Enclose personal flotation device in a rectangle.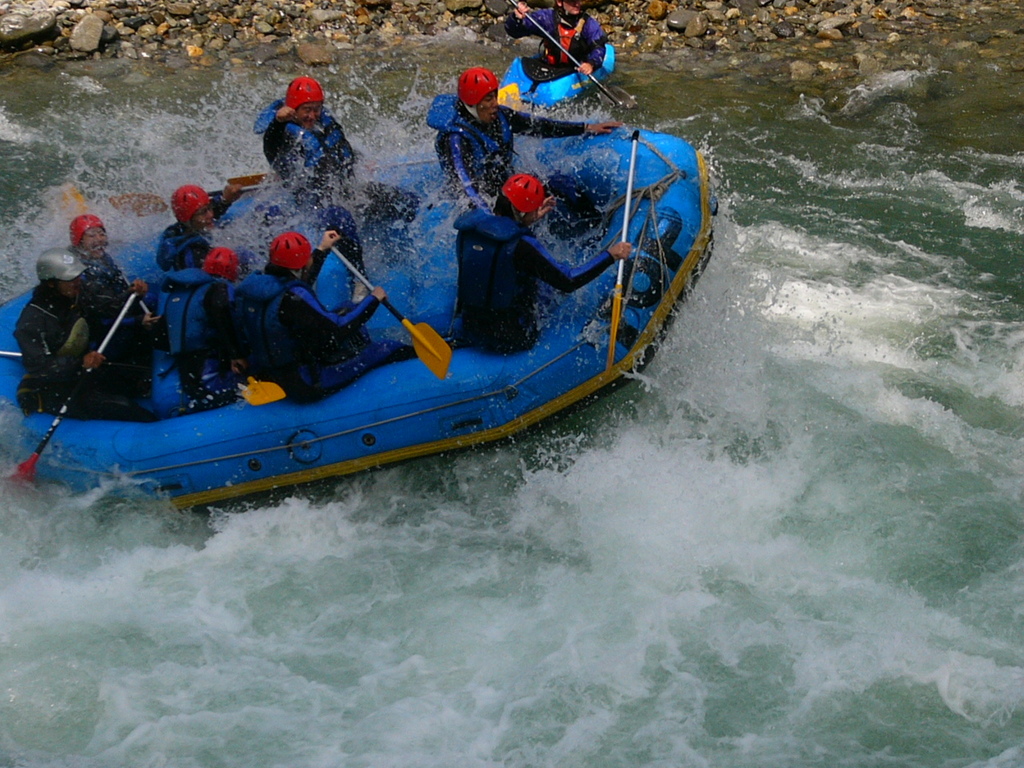
bbox=[86, 253, 129, 314].
